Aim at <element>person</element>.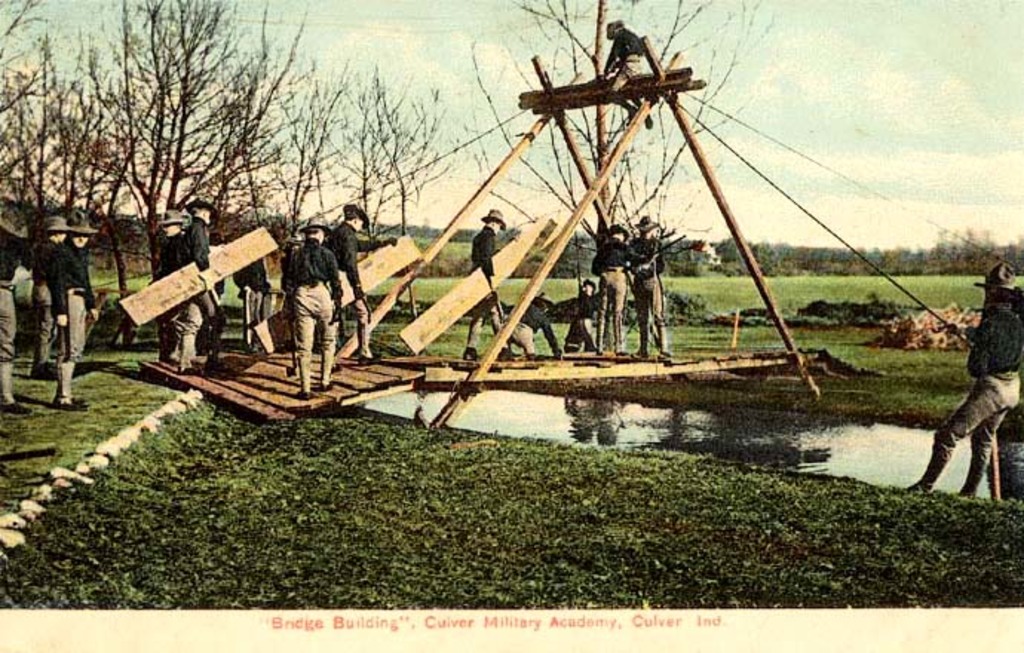
Aimed at [left=628, top=215, right=675, bottom=353].
